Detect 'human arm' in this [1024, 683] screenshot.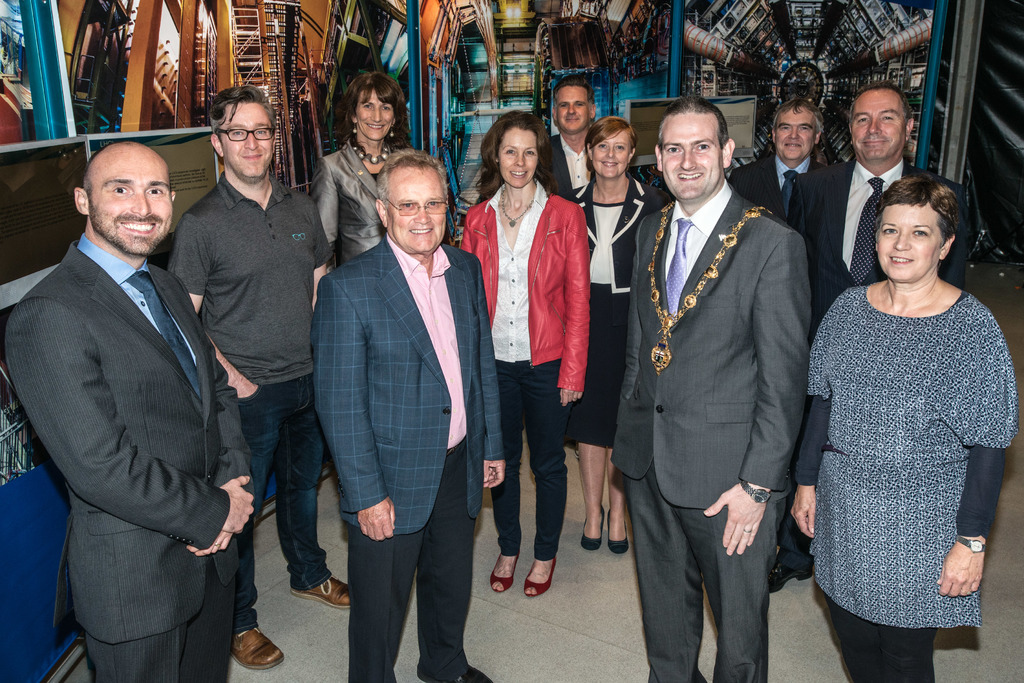
Detection: 6/289/257/534.
